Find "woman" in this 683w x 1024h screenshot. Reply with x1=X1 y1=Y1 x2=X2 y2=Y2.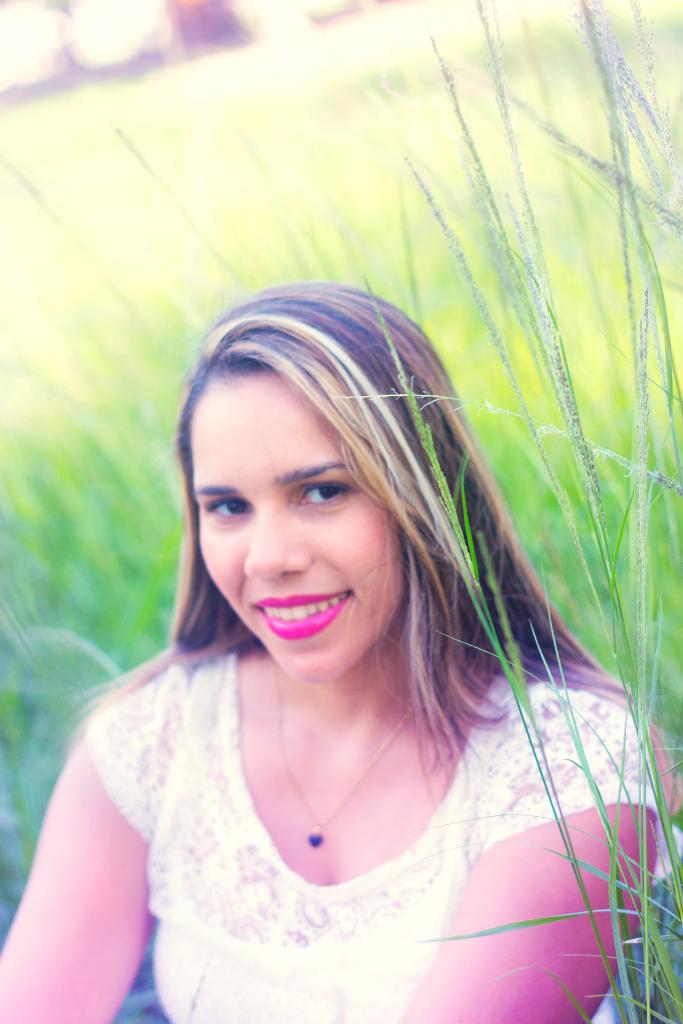
x1=0 y1=269 x2=682 y2=1023.
